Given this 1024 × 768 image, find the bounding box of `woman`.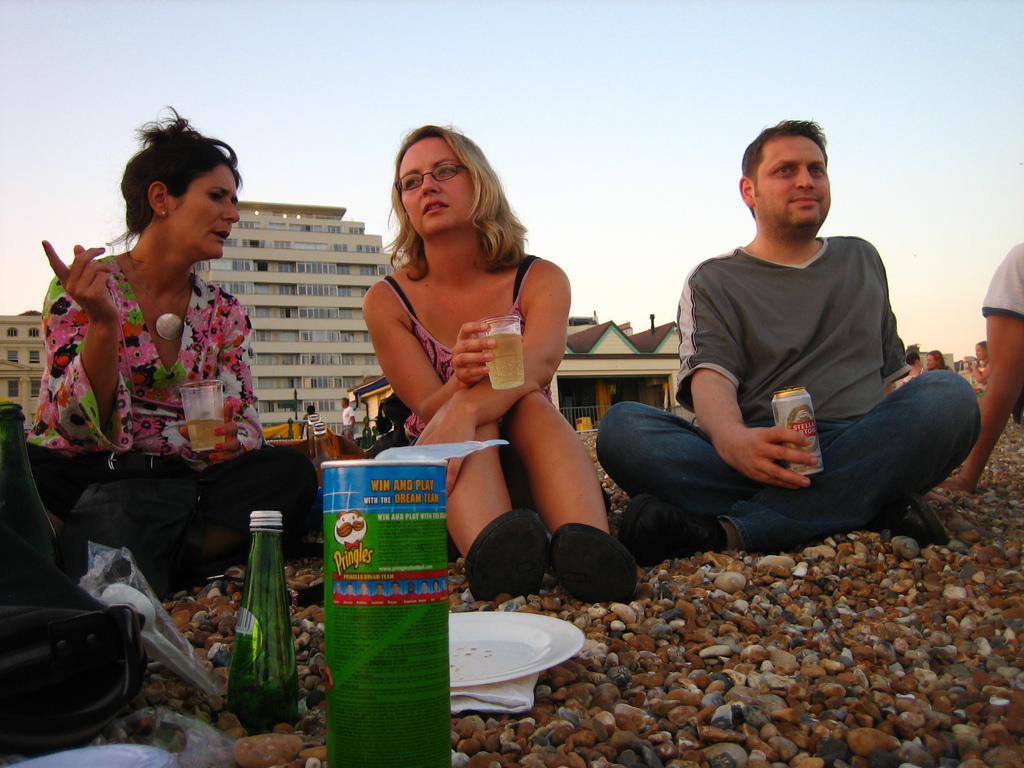
left=0, top=115, right=323, bottom=624.
